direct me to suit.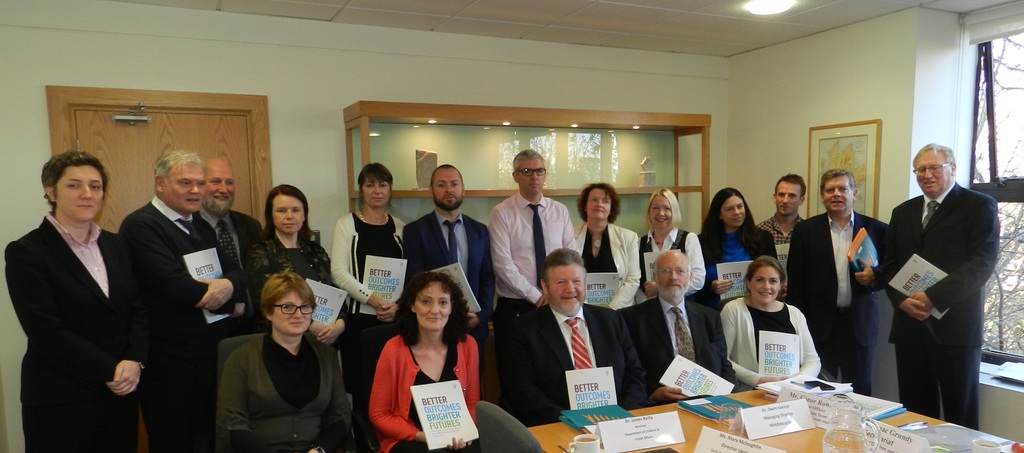
Direction: <bbox>403, 207, 497, 396</bbox>.
